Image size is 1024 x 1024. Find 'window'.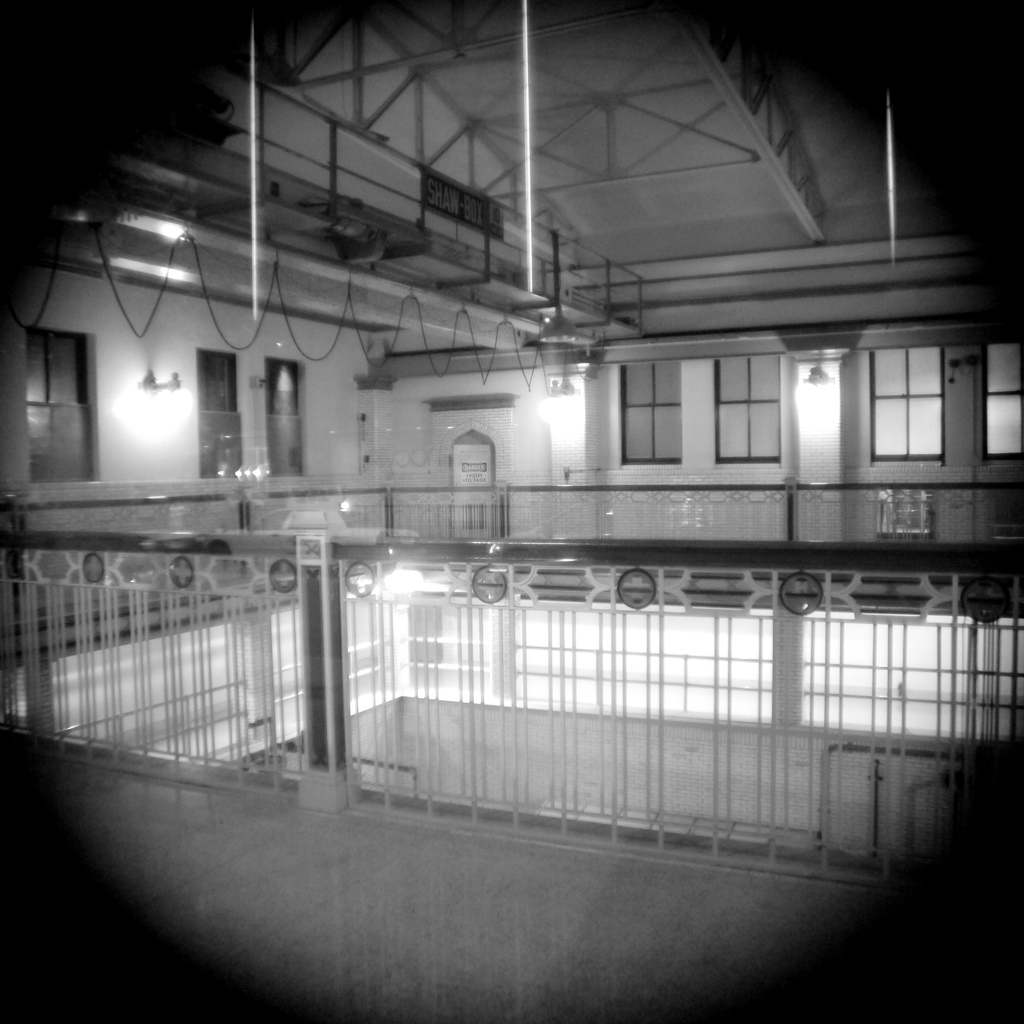
874:346:944:459.
